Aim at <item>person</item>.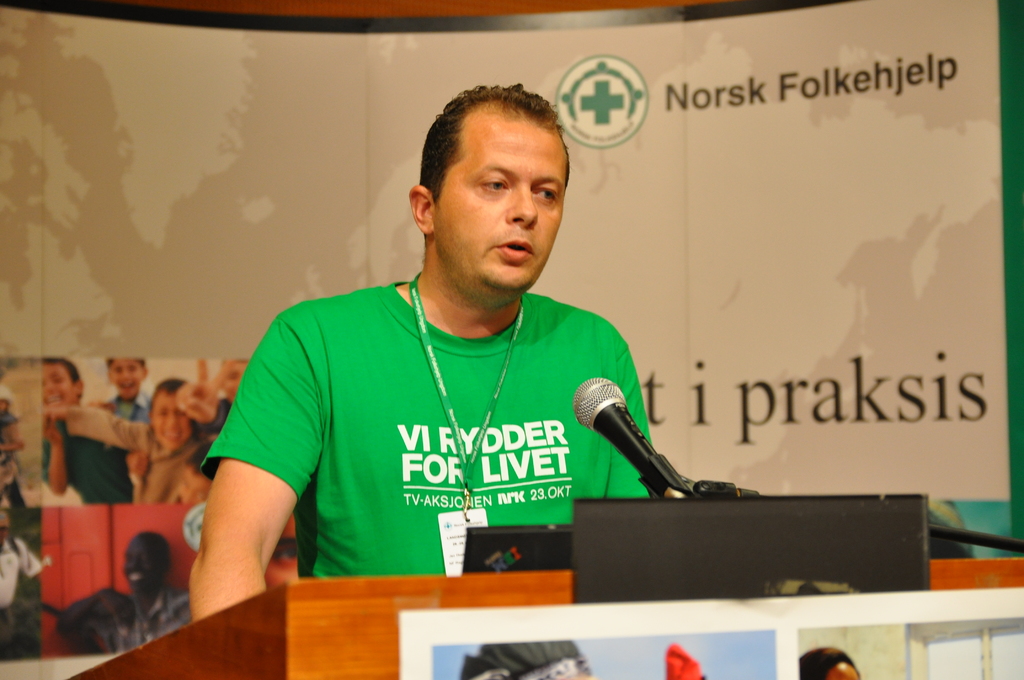
Aimed at Rect(797, 642, 860, 679).
